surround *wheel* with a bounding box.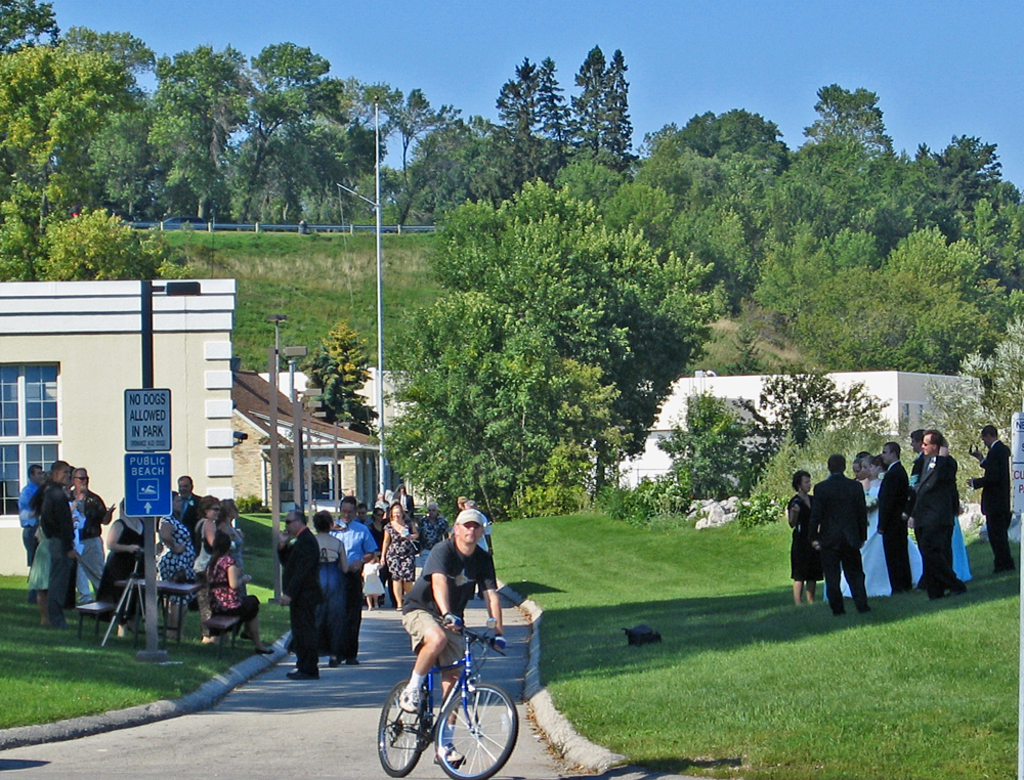
<region>378, 680, 430, 779</region>.
